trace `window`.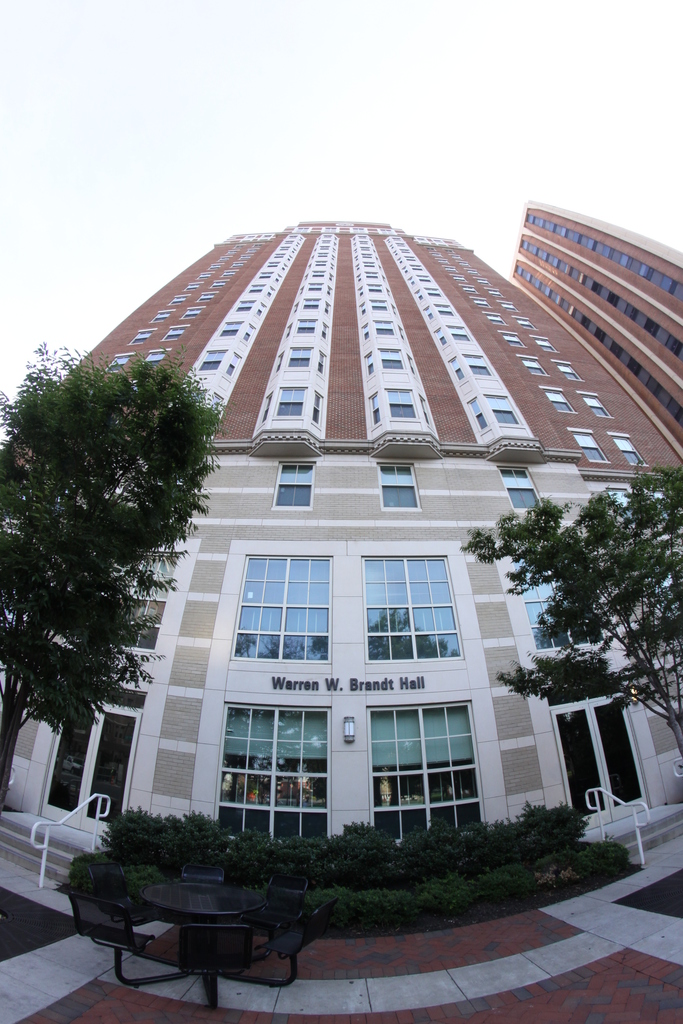
Traced to [left=277, top=273, right=282, bottom=287].
